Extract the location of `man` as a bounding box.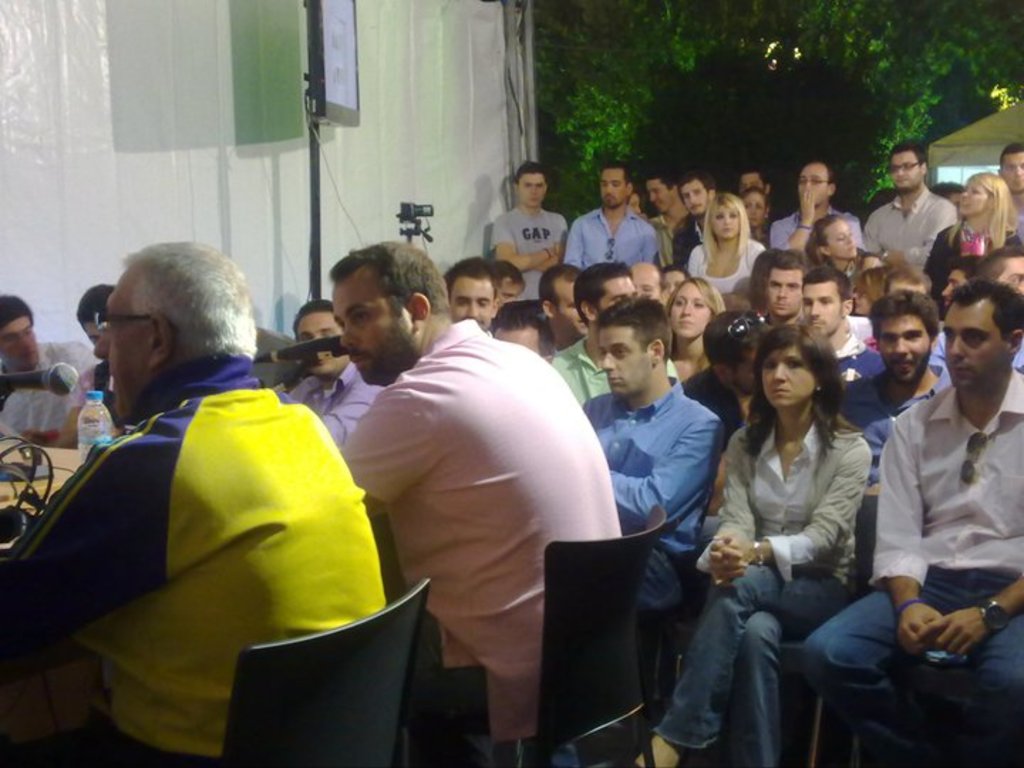
detection(572, 297, 722, 627).
